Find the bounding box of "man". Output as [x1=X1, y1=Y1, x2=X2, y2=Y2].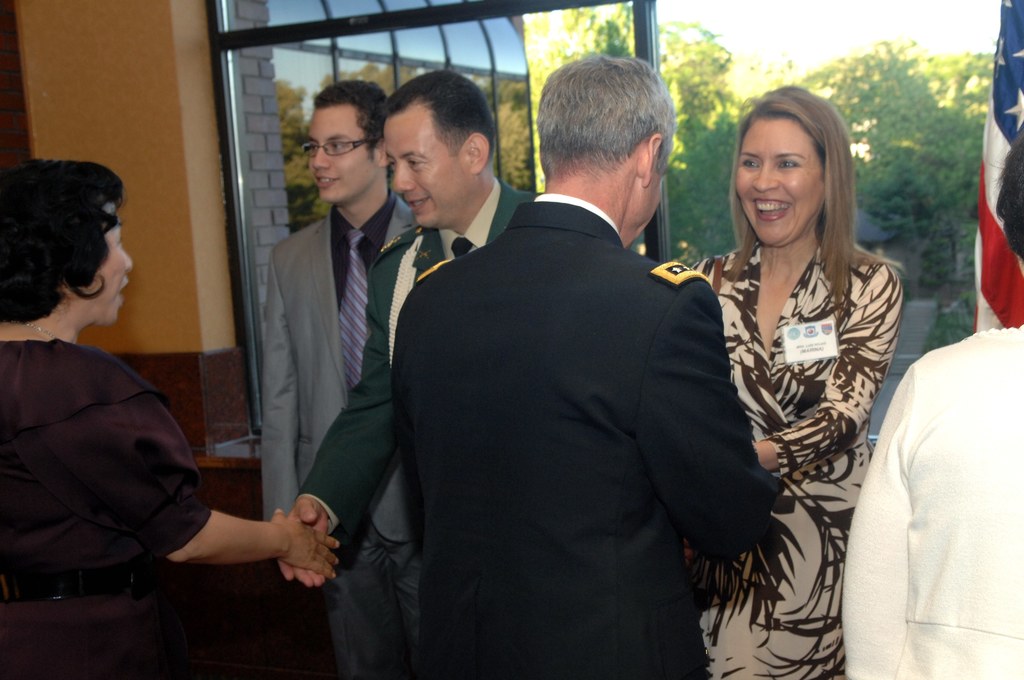
[x1=261, y1=78, x2=420, y2=679].
